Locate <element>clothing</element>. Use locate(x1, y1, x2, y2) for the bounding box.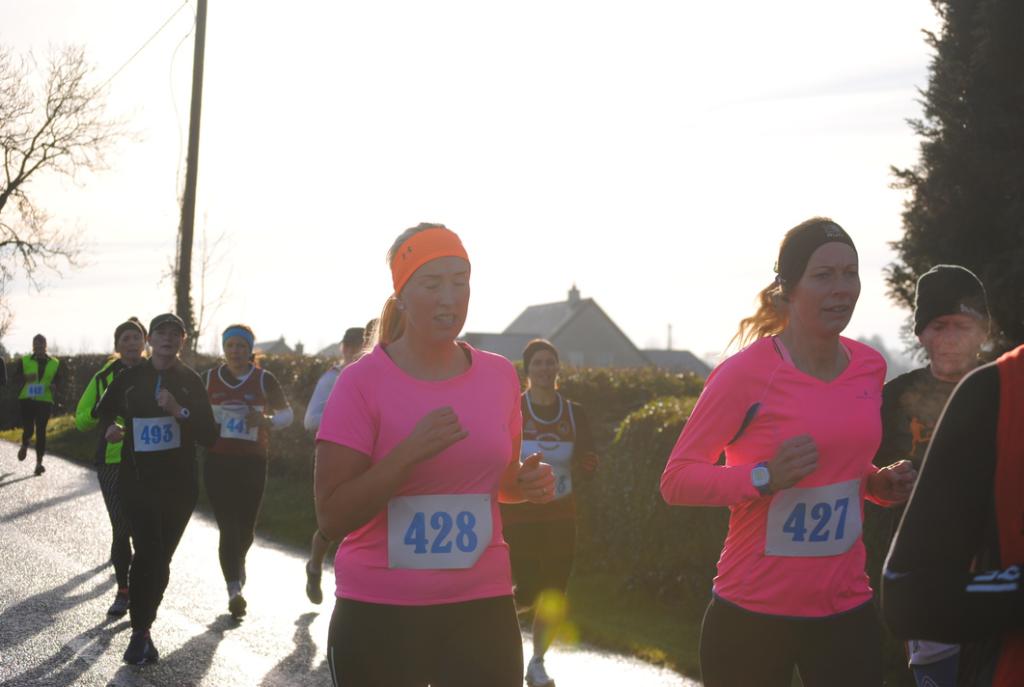
locate(17, 344, 55, 474).
